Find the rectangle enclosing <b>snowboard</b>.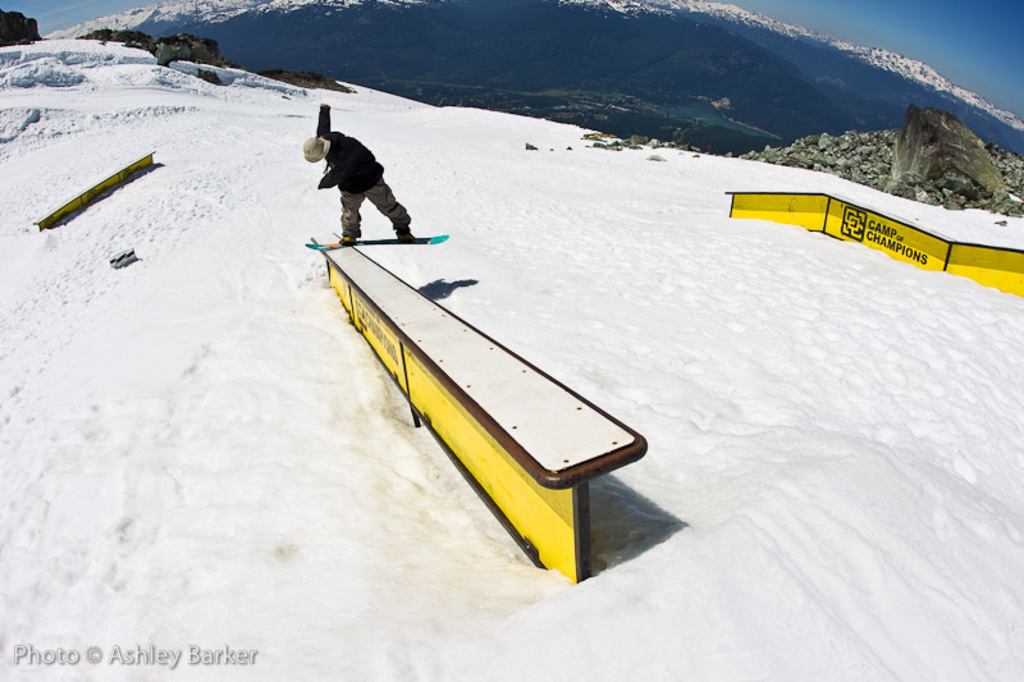
[289,233,451,253].
